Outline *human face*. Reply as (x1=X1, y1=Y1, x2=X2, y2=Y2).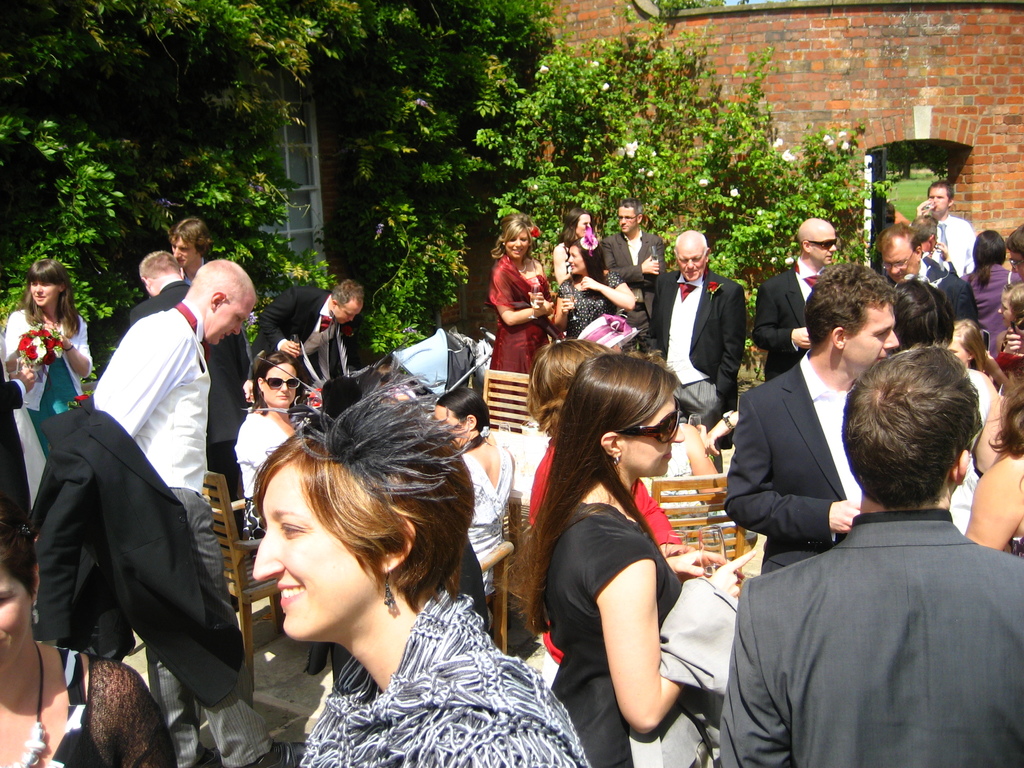
(x1=0, y1=566, x2=32, y2=669).
